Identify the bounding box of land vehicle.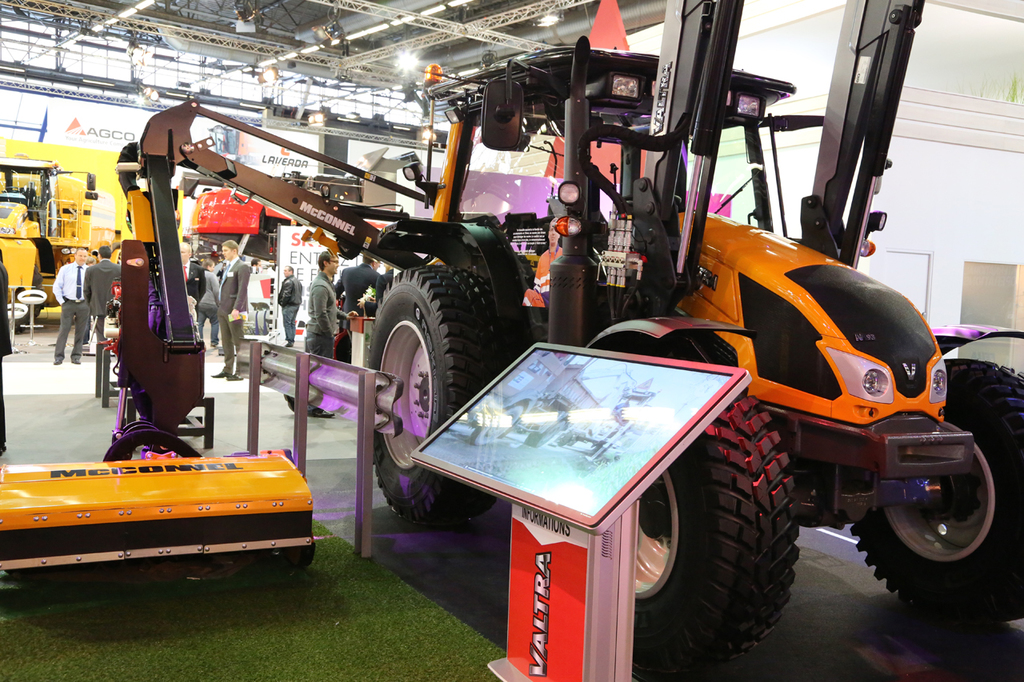
bbox=[0, 157, 102, 320].
